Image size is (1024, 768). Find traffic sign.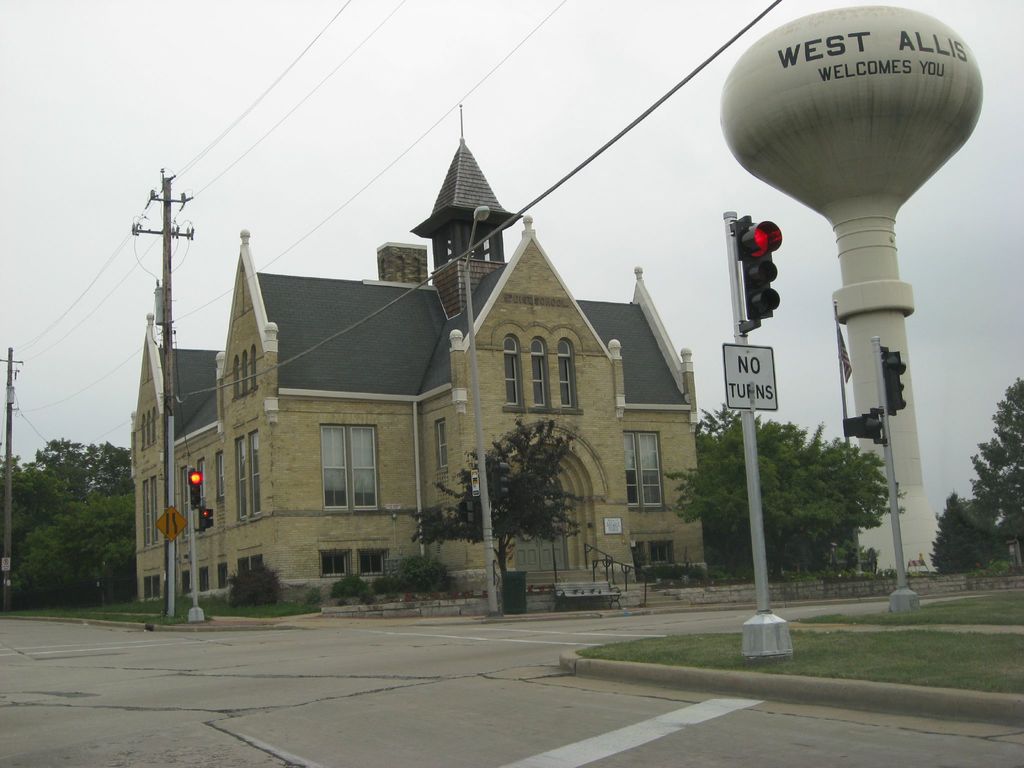
196/505/215/532.
